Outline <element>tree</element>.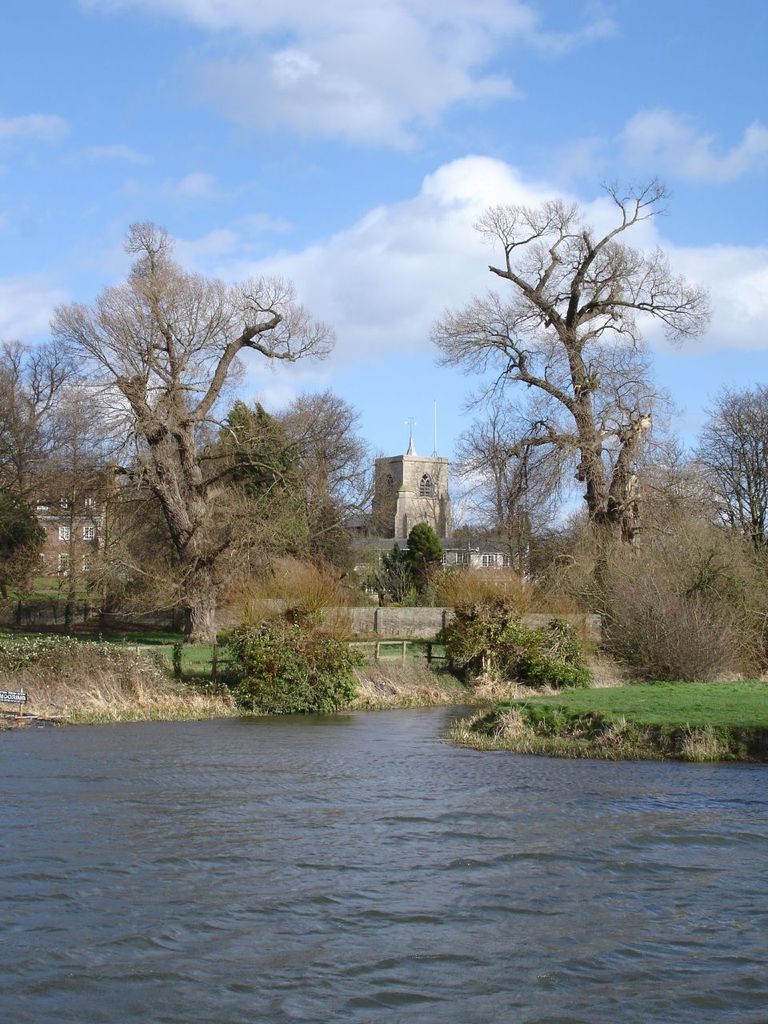
Outline: [430, 172, 717, 568].
